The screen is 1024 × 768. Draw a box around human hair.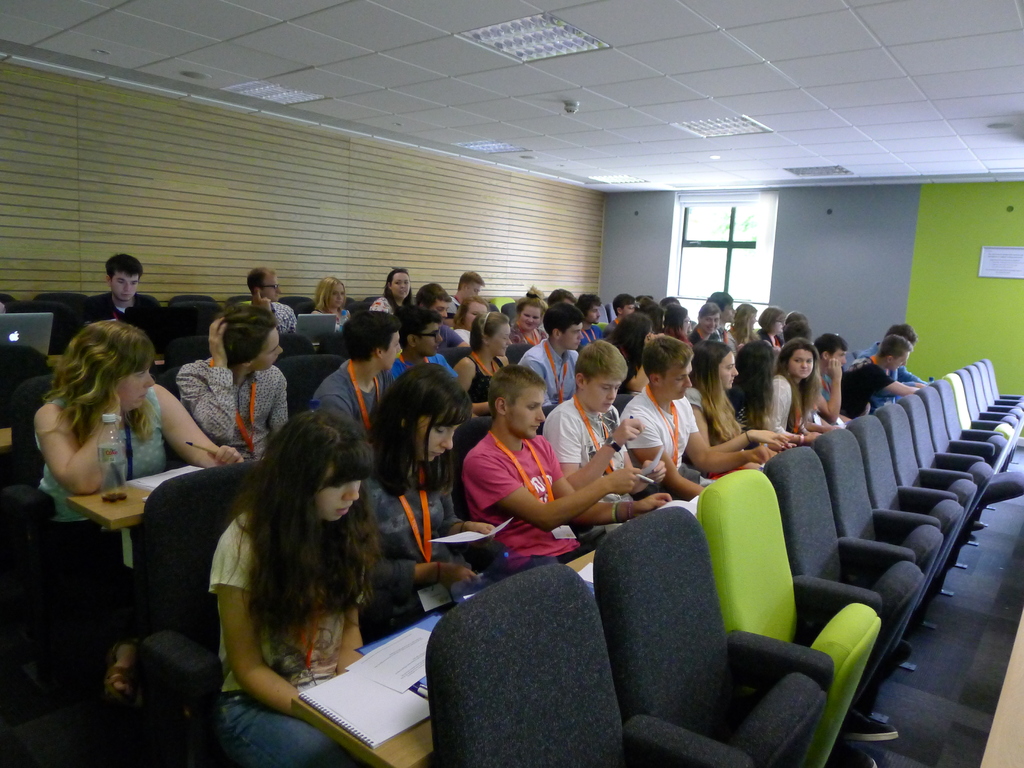
[466, 311, 511, 353].
